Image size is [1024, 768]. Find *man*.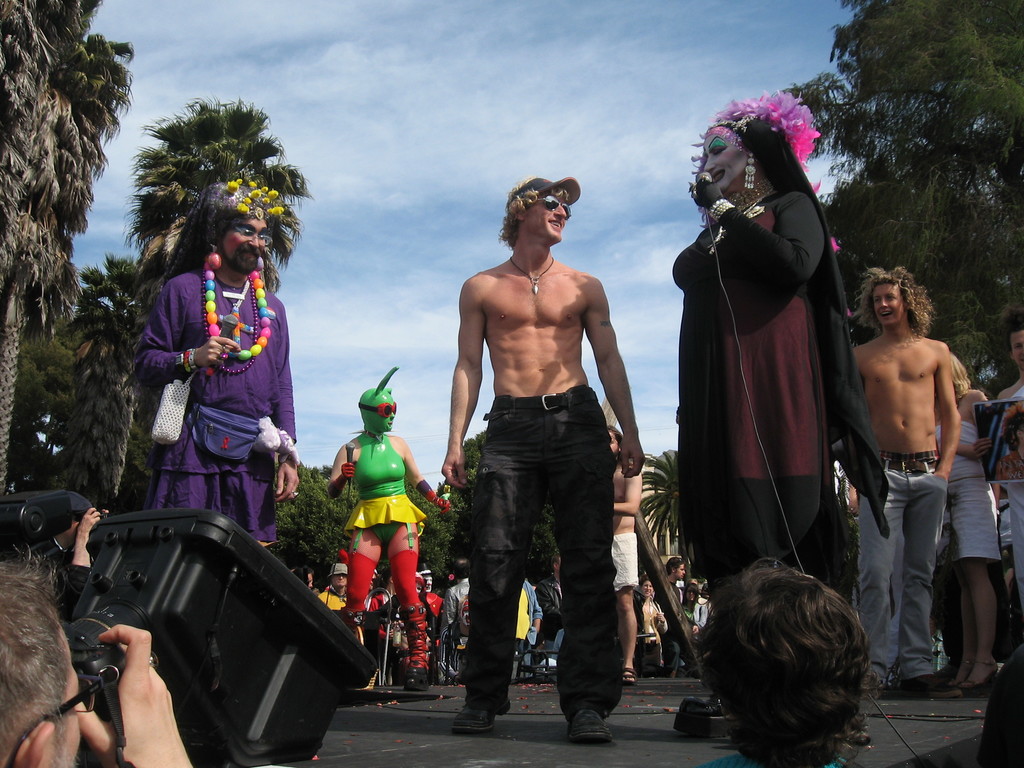
<bbox>536, 557, 564, 662</bbox>.
